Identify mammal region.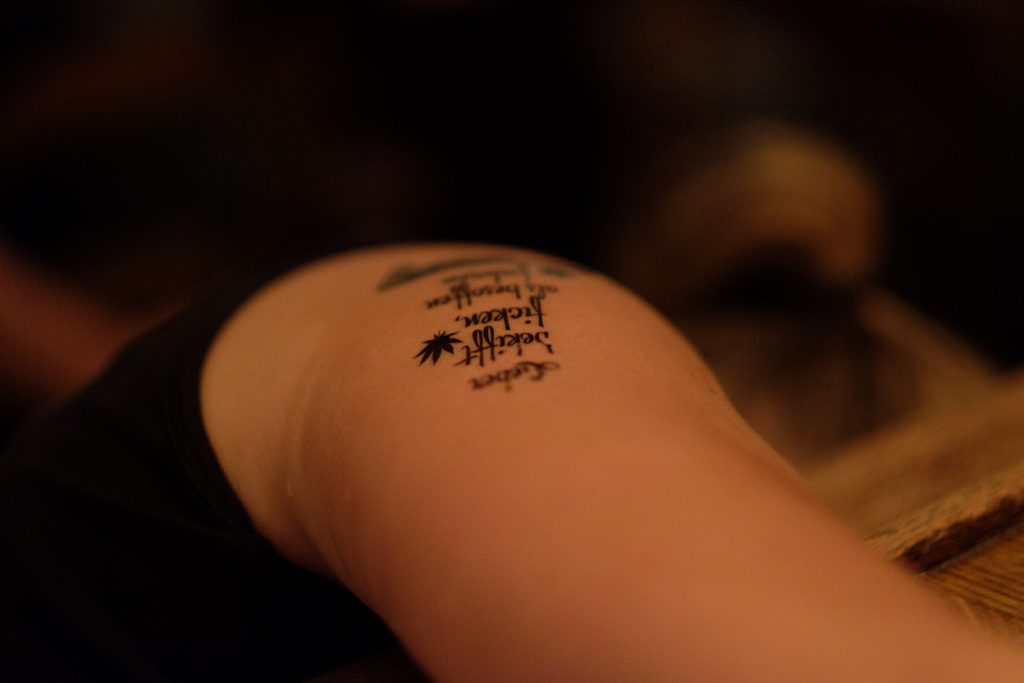
Region: crop(0, 238, 1022, 682).
